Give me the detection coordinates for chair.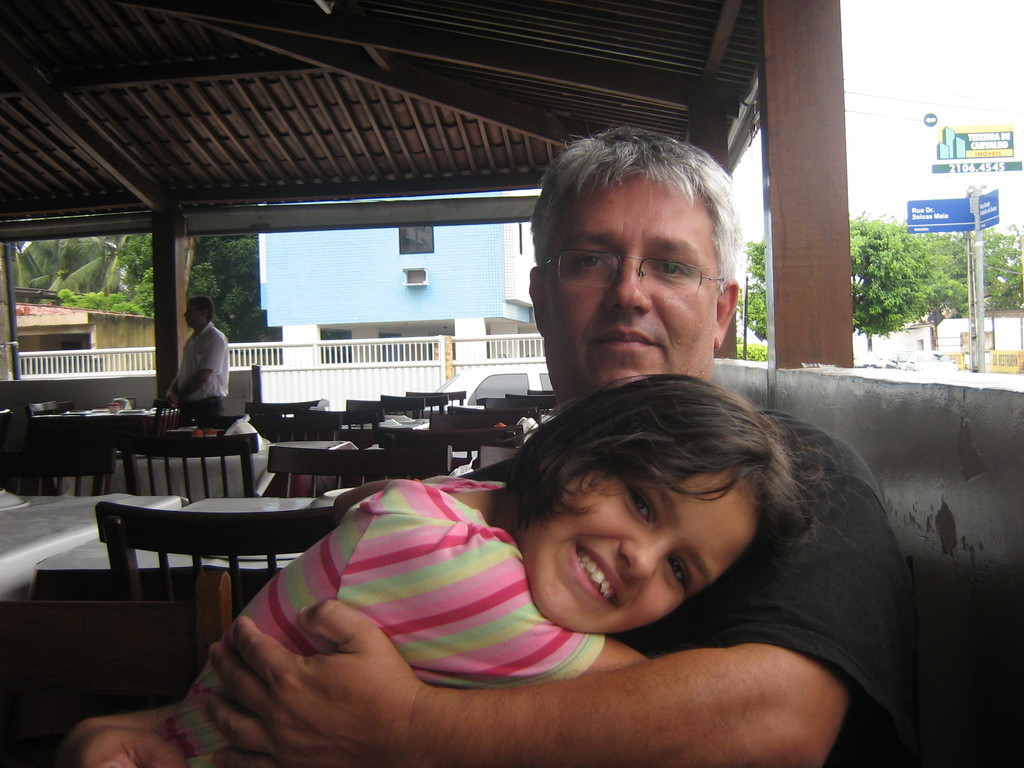
[26,399,107,493].
